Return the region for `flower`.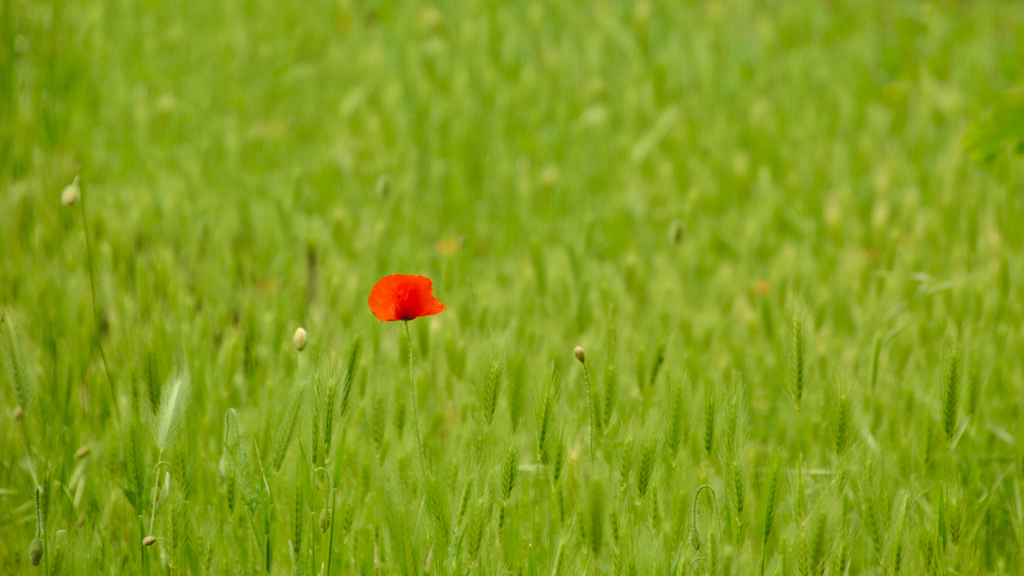
l=360, t=267, r=443, b=321.
